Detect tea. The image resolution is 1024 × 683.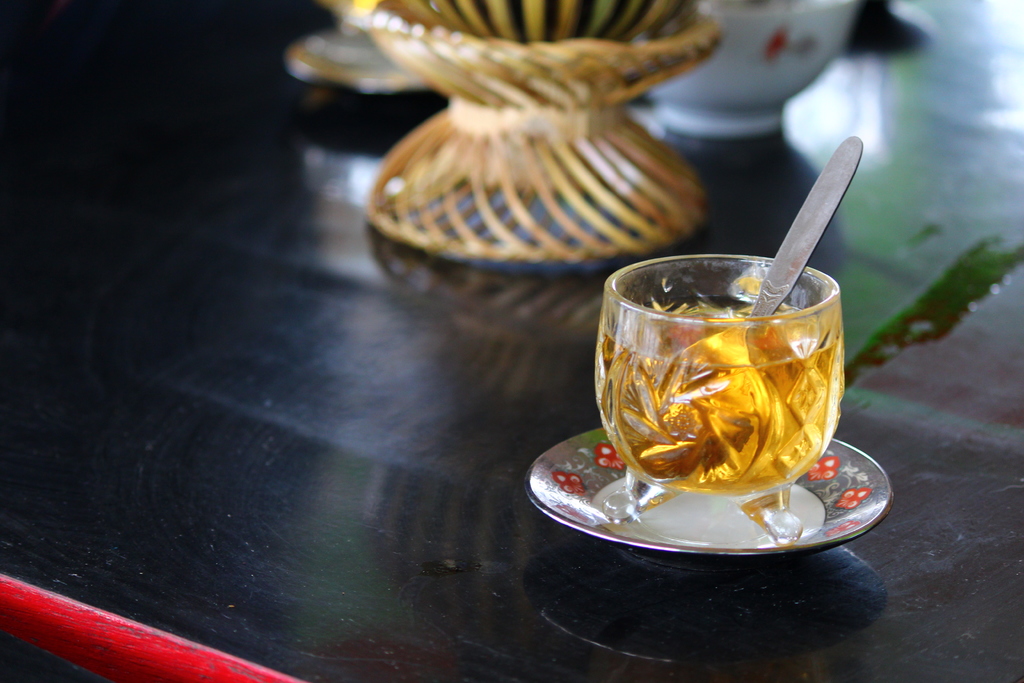
(595, 302, 842, 492).
